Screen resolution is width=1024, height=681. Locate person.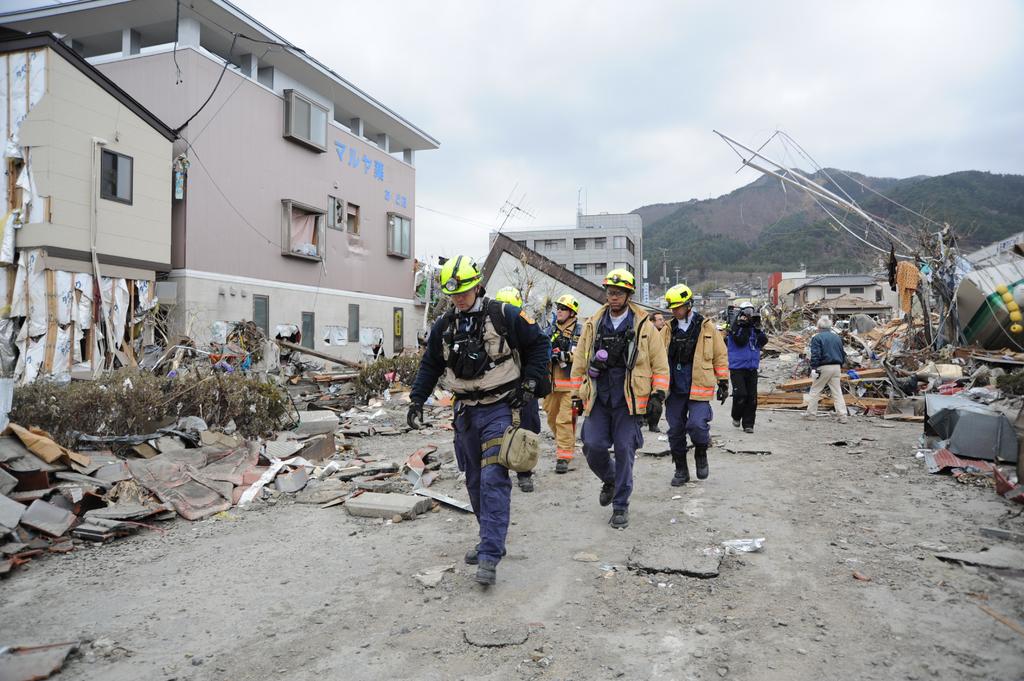
(423,250,544,576).
